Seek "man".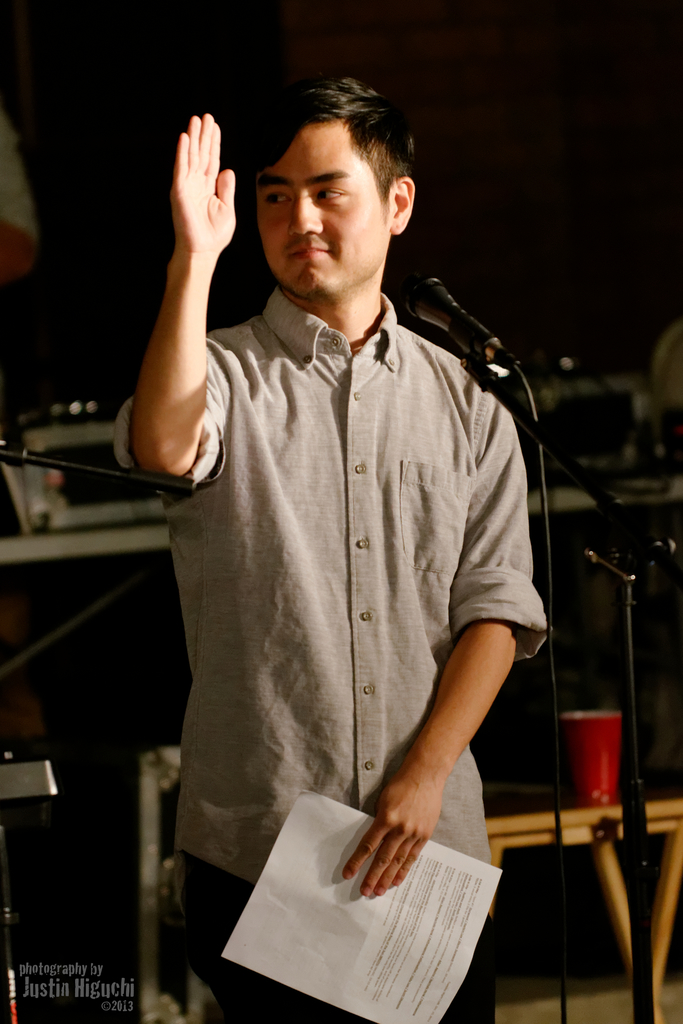
{"x1": 117, "y1": 83, "x2": 558, "y2": 974}.
